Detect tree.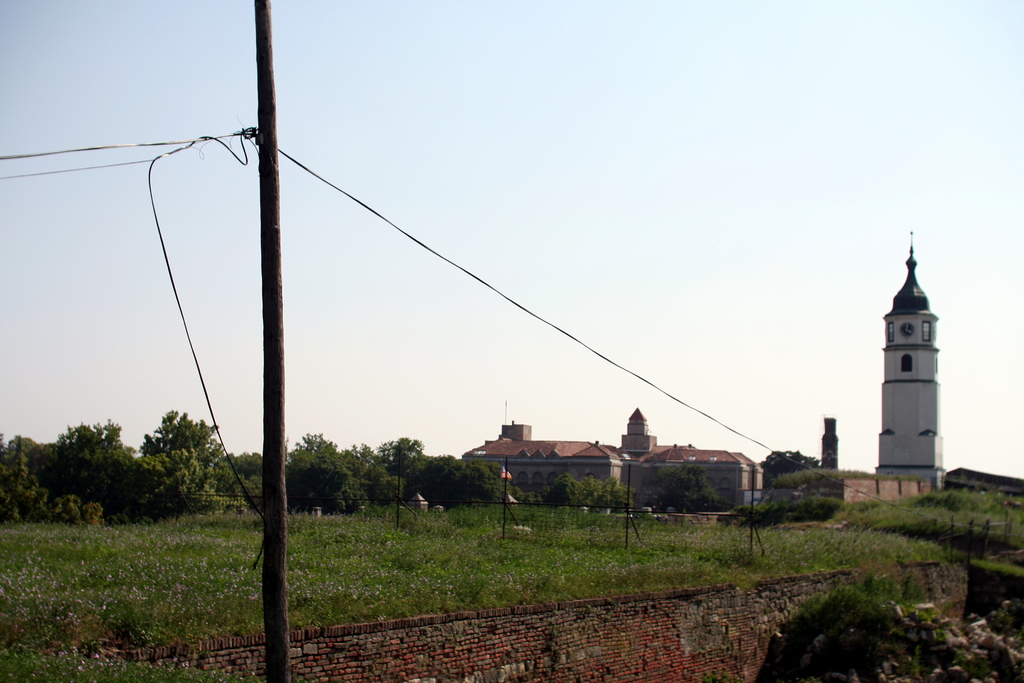
Detected at <bbox>135, 407, 220, 520</bbox>.
